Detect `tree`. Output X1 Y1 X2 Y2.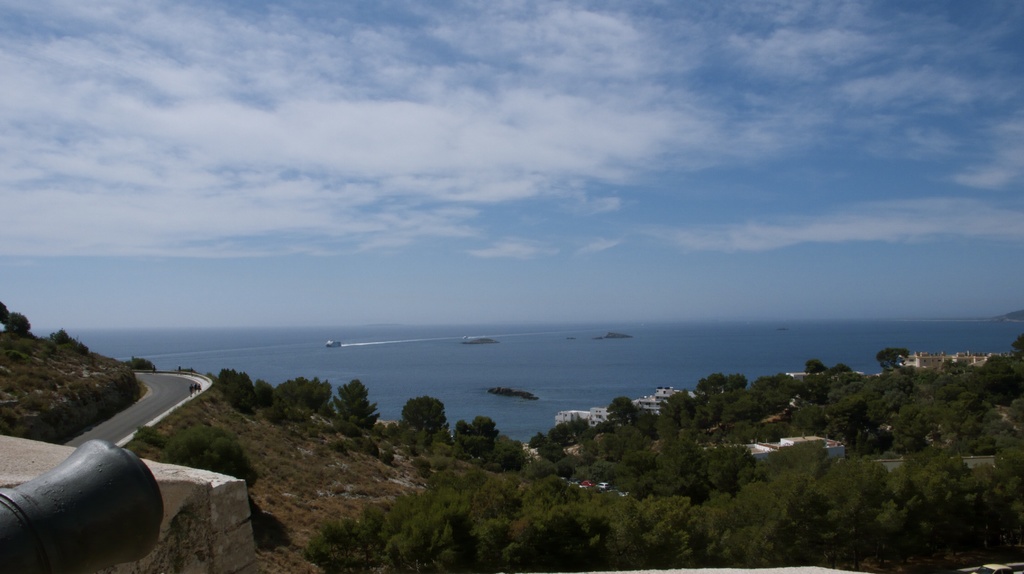
158 425 259 490.
